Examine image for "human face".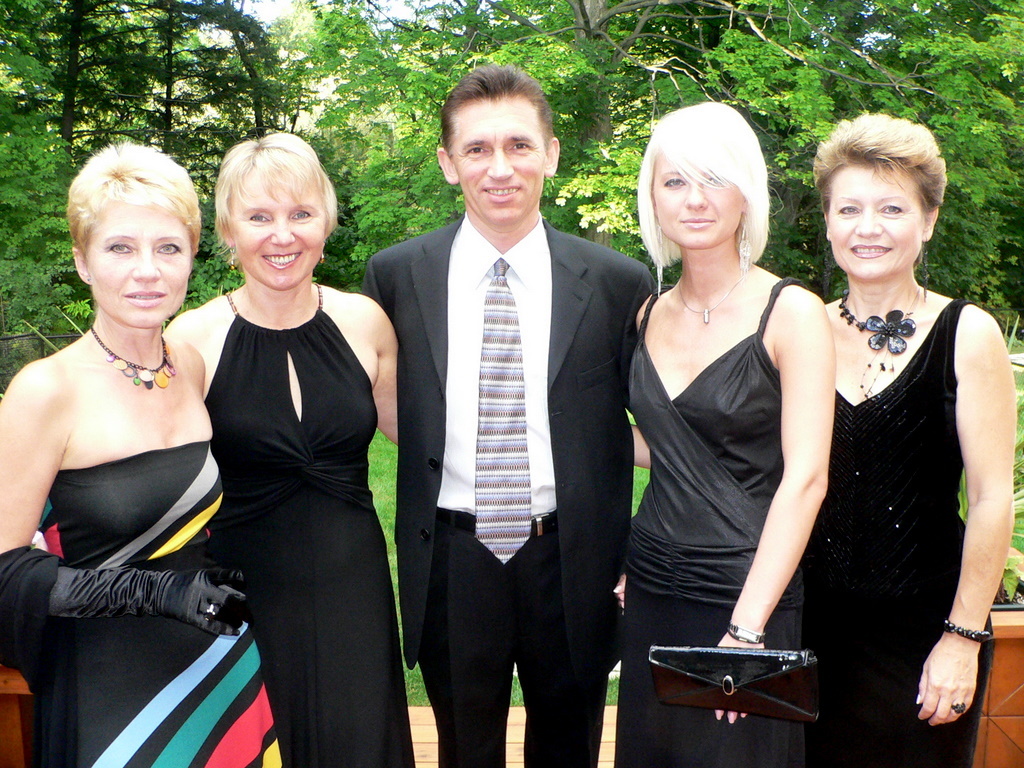
Examination result: bbox(824, 155, 921, 276).
